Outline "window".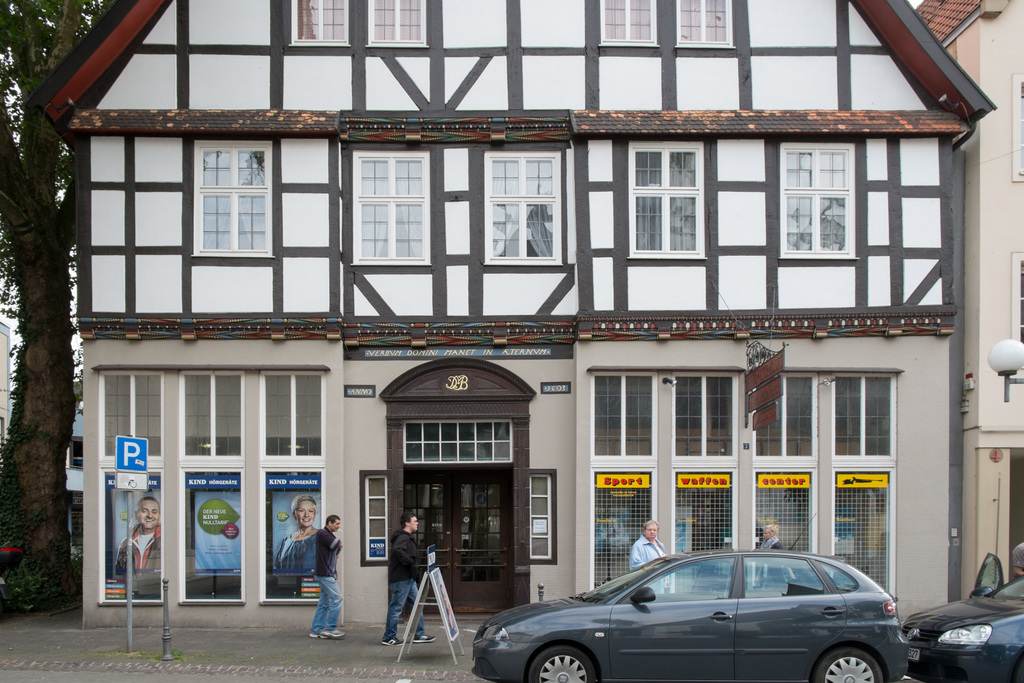
Outline: <bbox>776, 140, 855, 259</bbox>.
